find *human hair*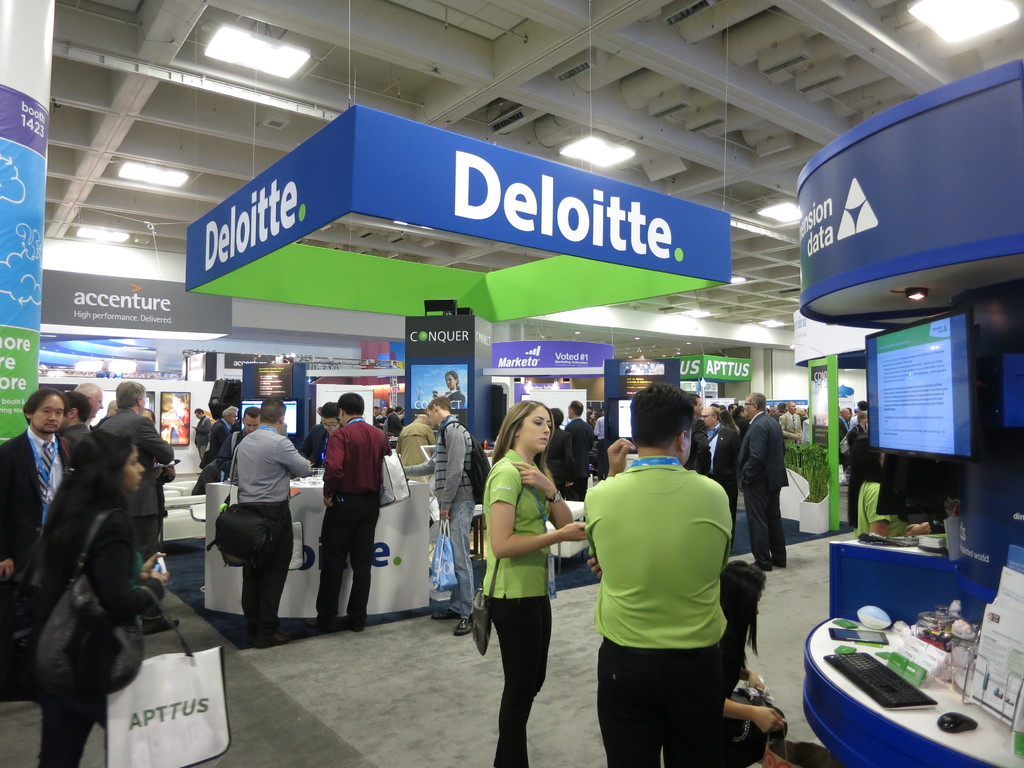
588, 410, 592, 420
